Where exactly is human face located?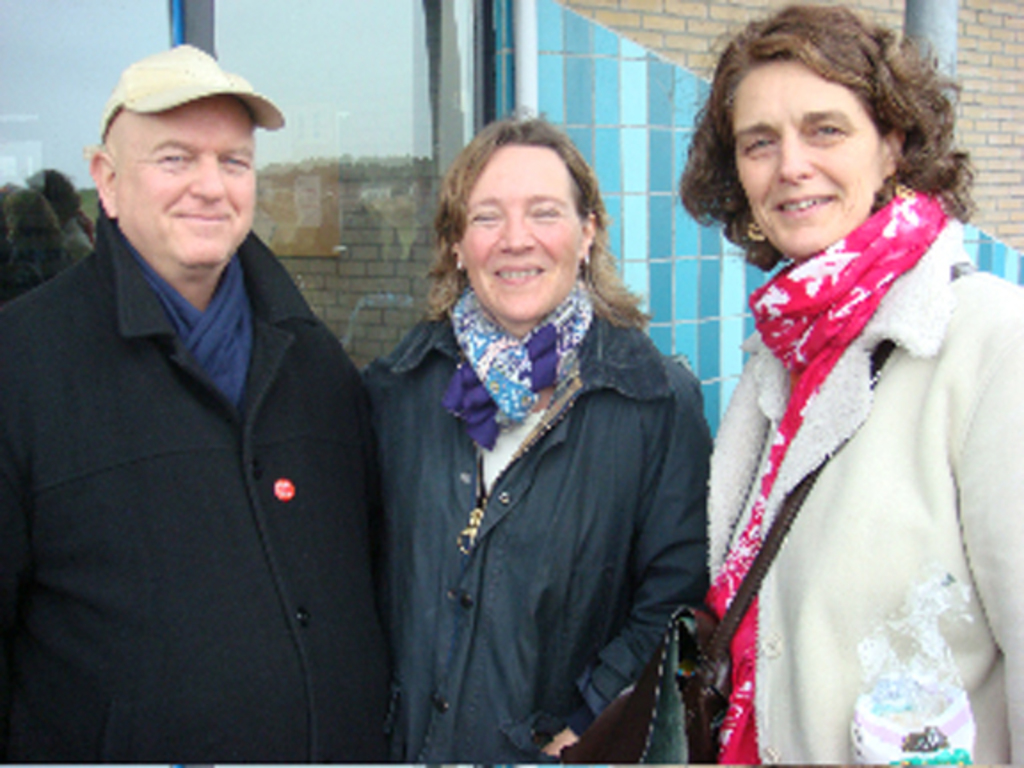
Its bounding box is rect(117, 92, 263, 267).
